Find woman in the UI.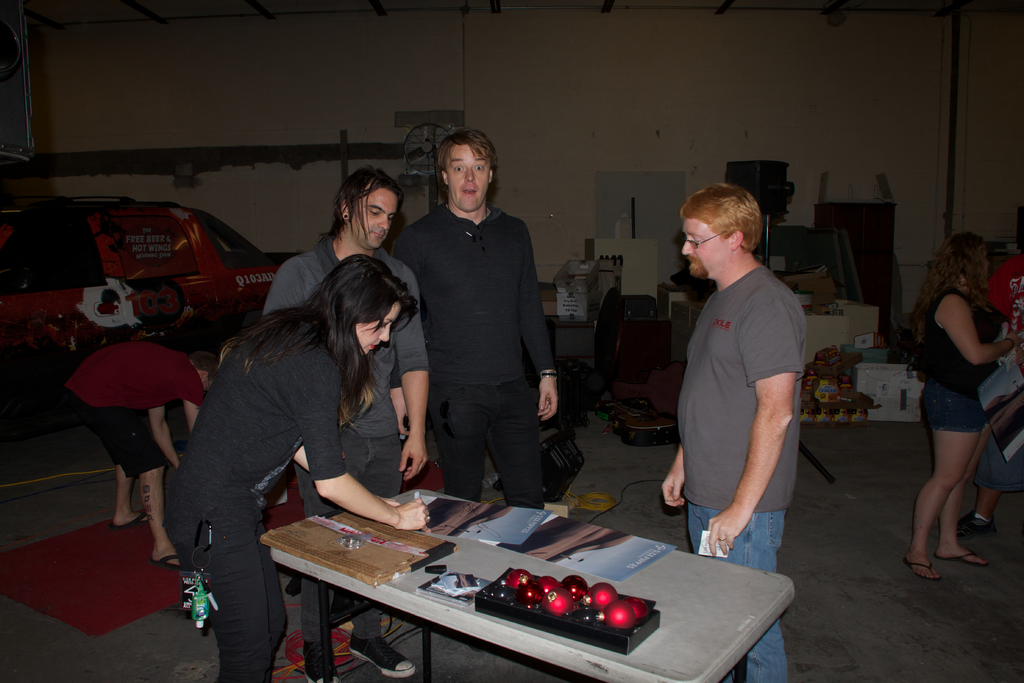
UI element at box(170, 233, 431, 638).
